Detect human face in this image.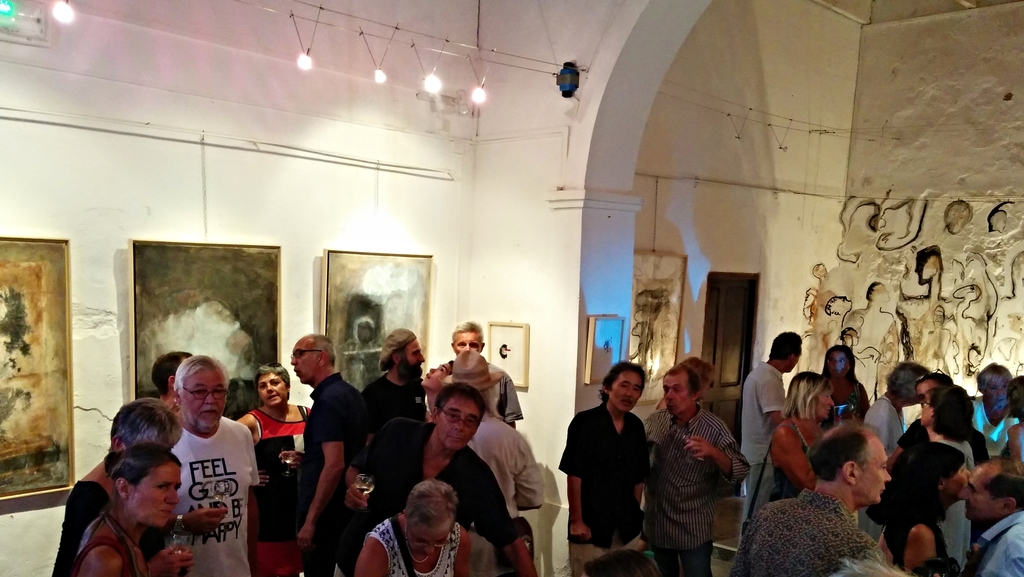
Detection: 257/369/289/409.
